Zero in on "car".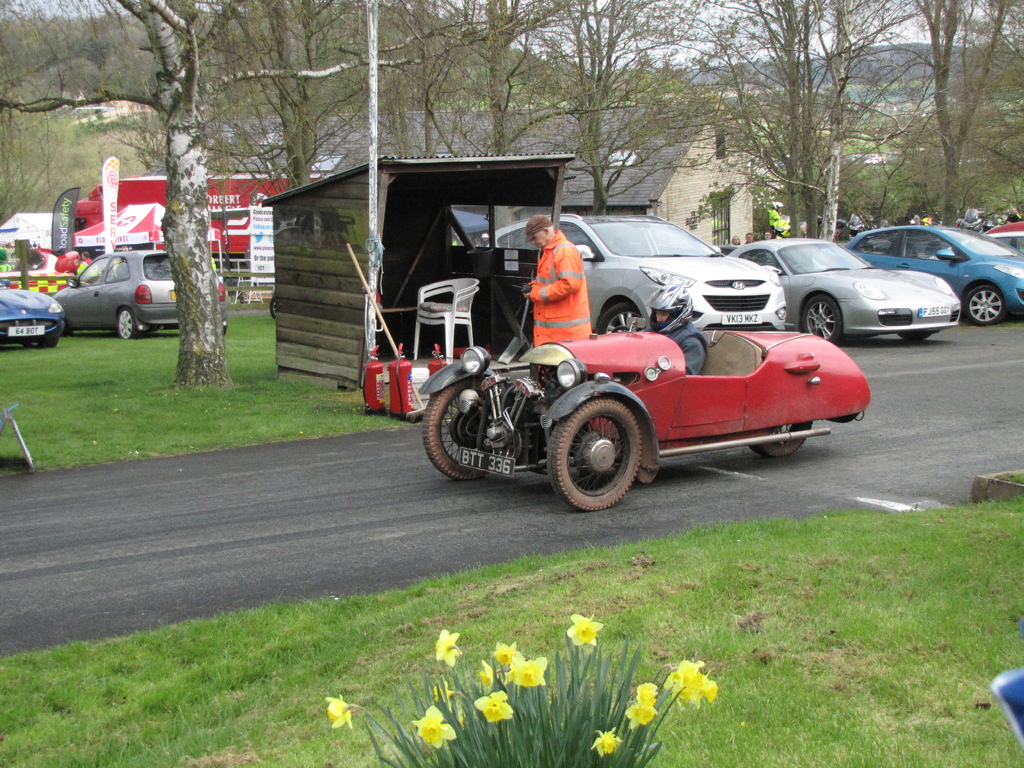
Zeroed in: bbox=[720, 232, 964, 346].
